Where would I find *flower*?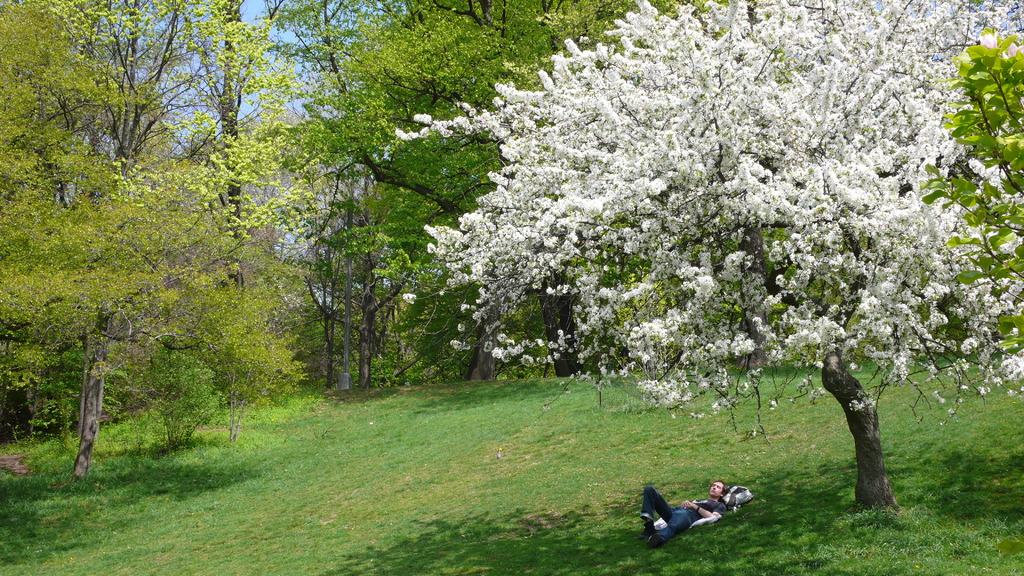
At pyautogui.locateOnScreen(648, 175, 666, 191).
